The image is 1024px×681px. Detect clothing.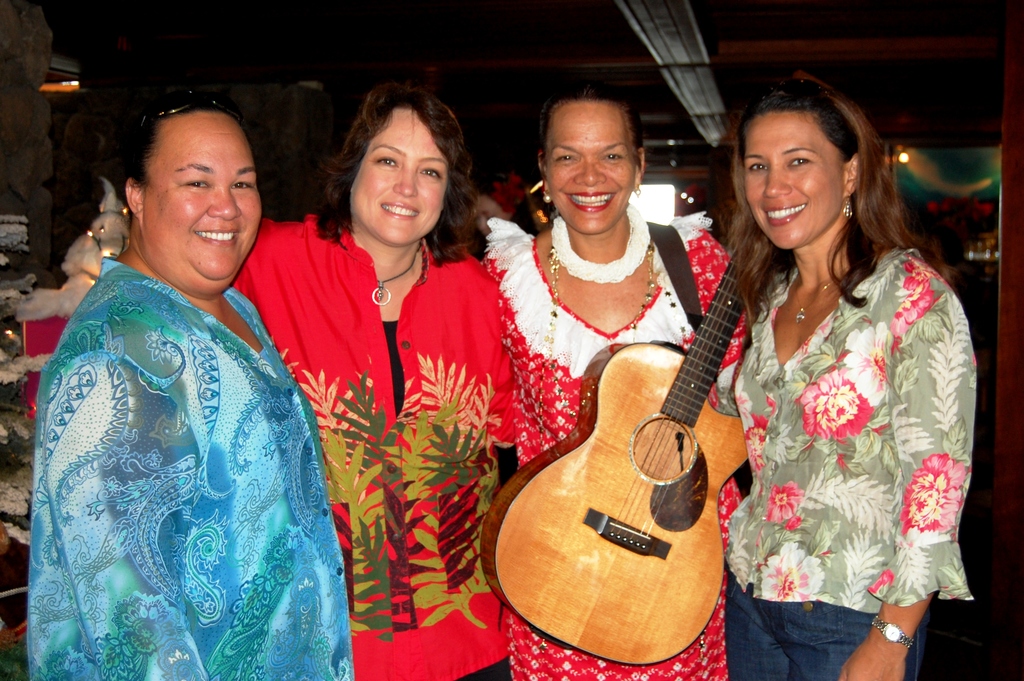
Detection: <region>27, 255, 360, 680</region>.
